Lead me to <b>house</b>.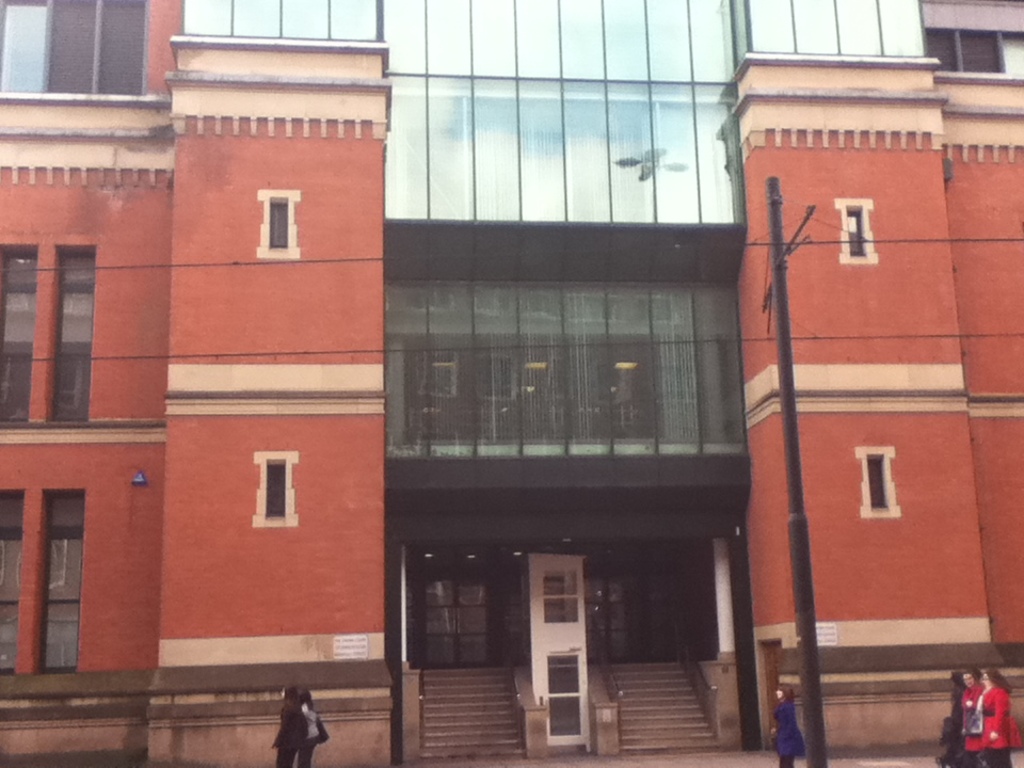
Lead to [0, 0, 1023, 767].
